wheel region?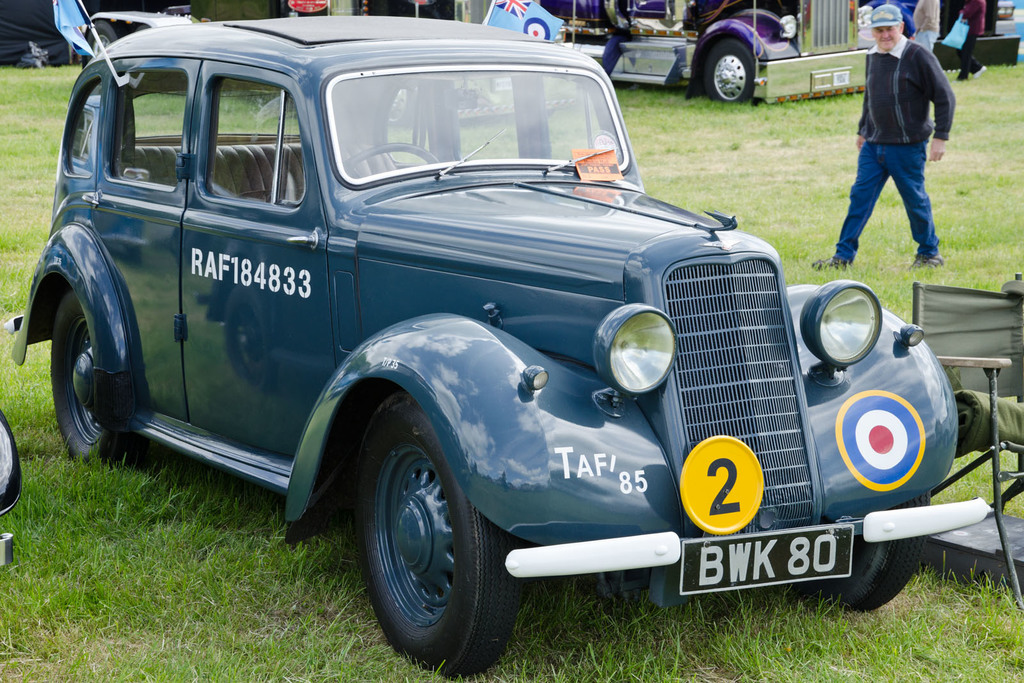
crop(791, 492, 931, 613)
